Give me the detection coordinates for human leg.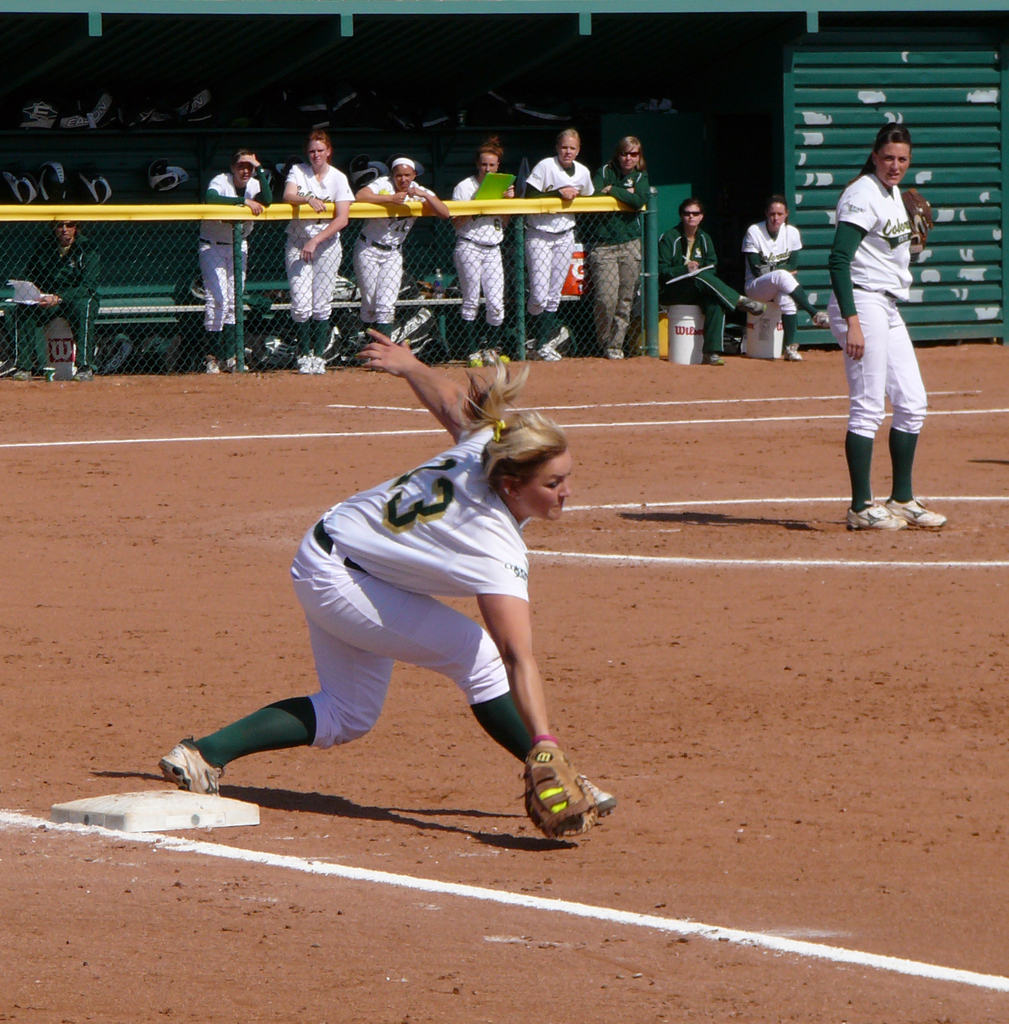
(x1=884, y1=294, x2=946, y2=527).
